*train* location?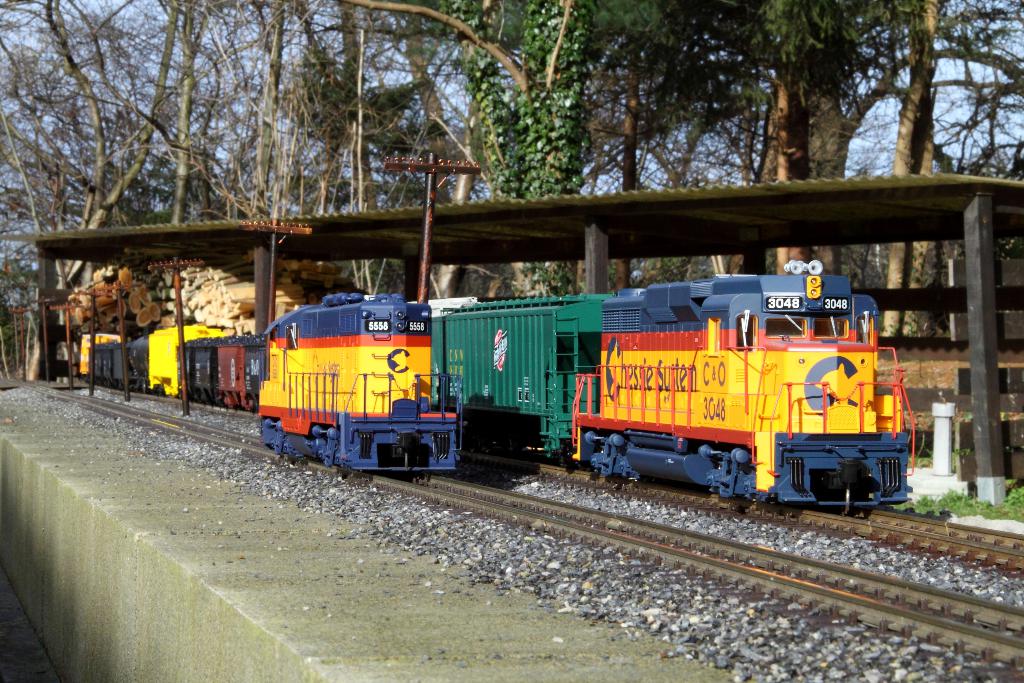
<box>75,259,920,504</box>
